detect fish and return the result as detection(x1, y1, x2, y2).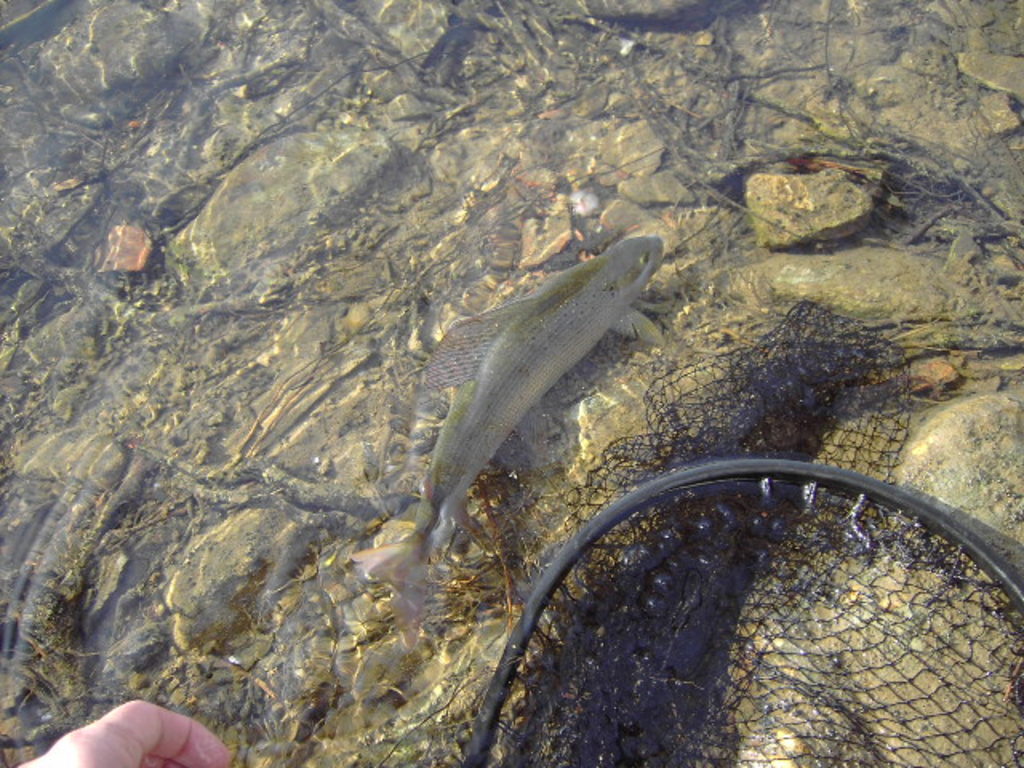
detection(406, 197, 680, 541).
